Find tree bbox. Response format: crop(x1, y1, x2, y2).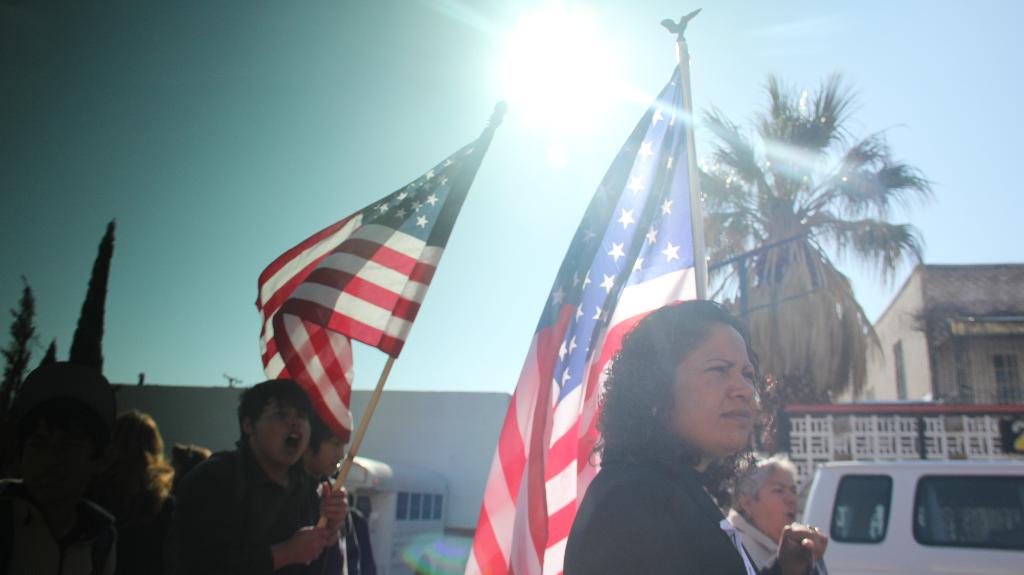
crop(0, 277, 43, 411).
